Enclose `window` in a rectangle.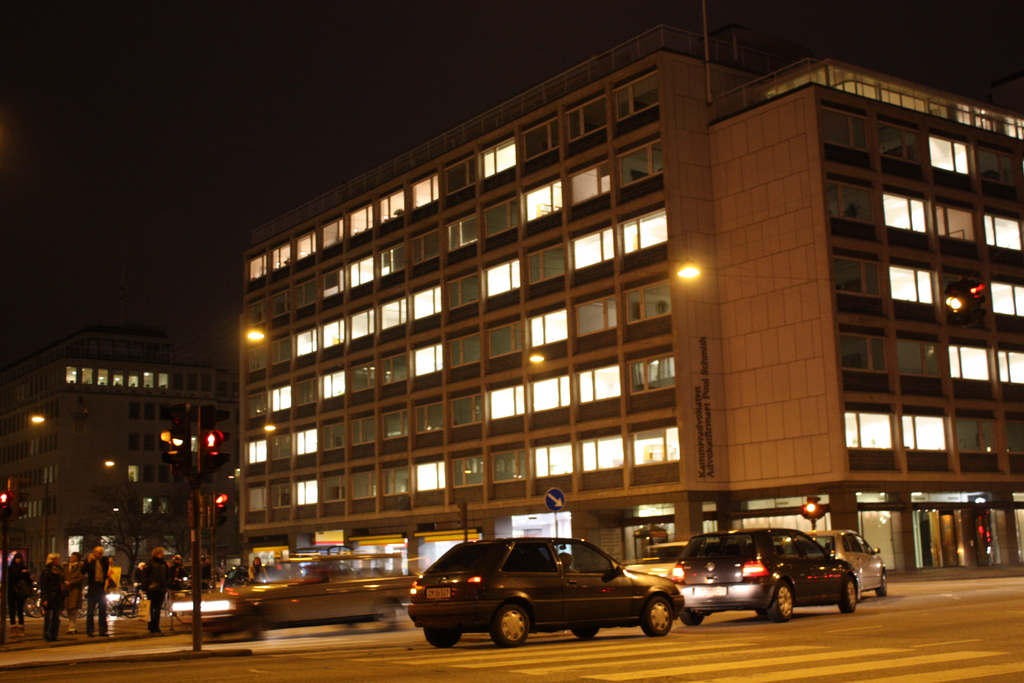
[left=634, top=426, right=682, bottom=464].
